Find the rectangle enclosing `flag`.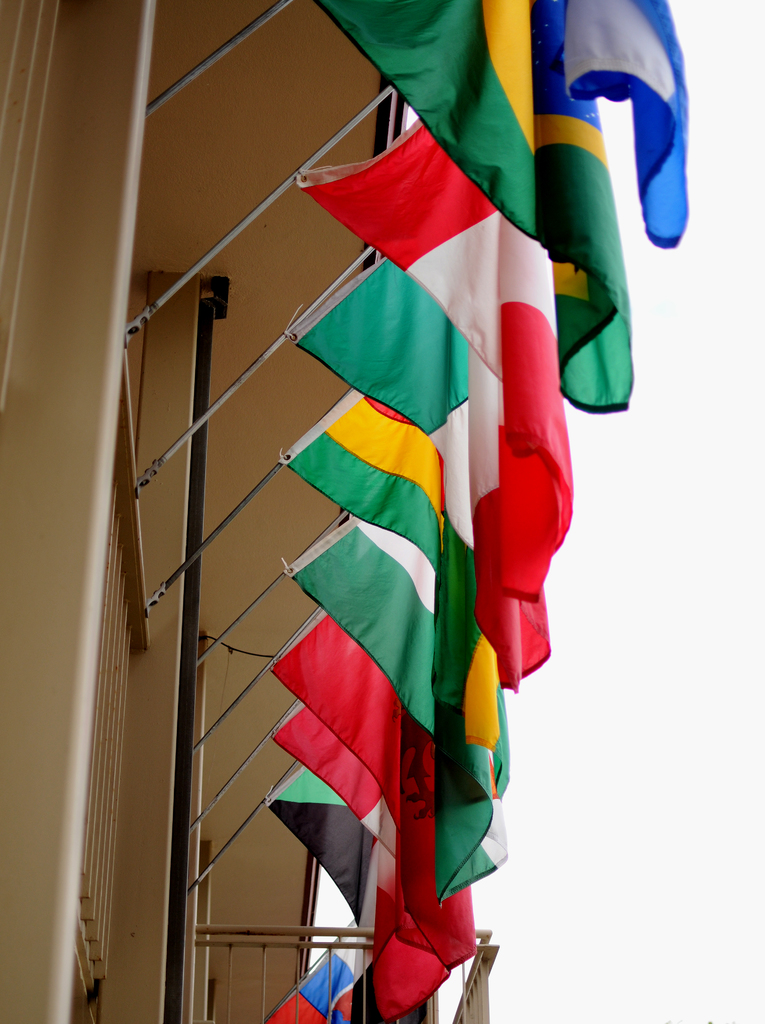
292/120/573/538.
